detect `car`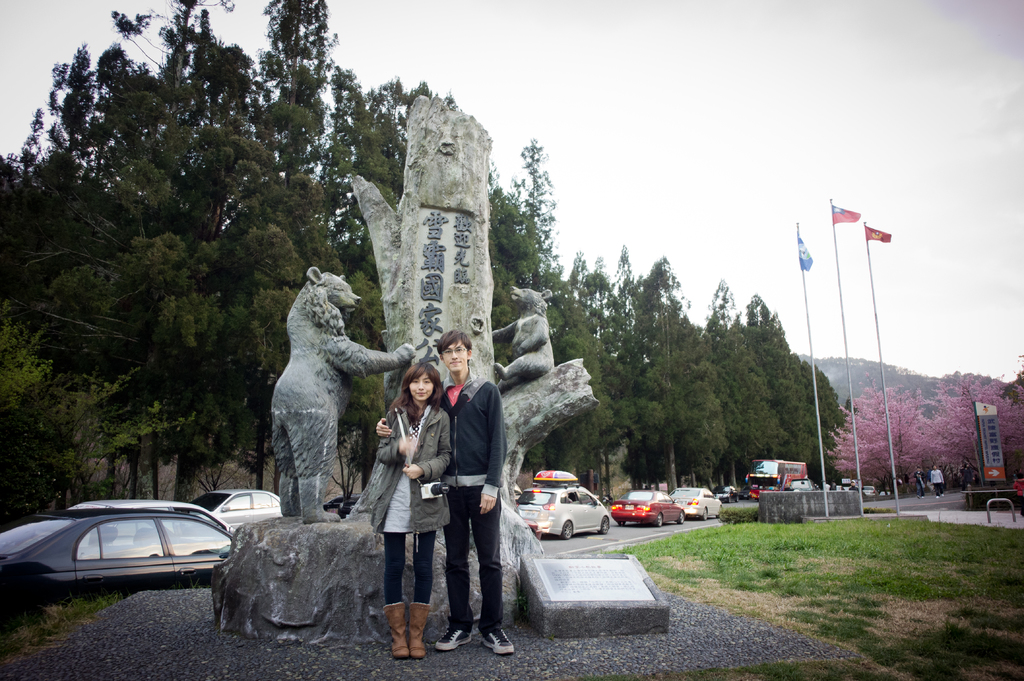
box(195, 489, 284, 536)
